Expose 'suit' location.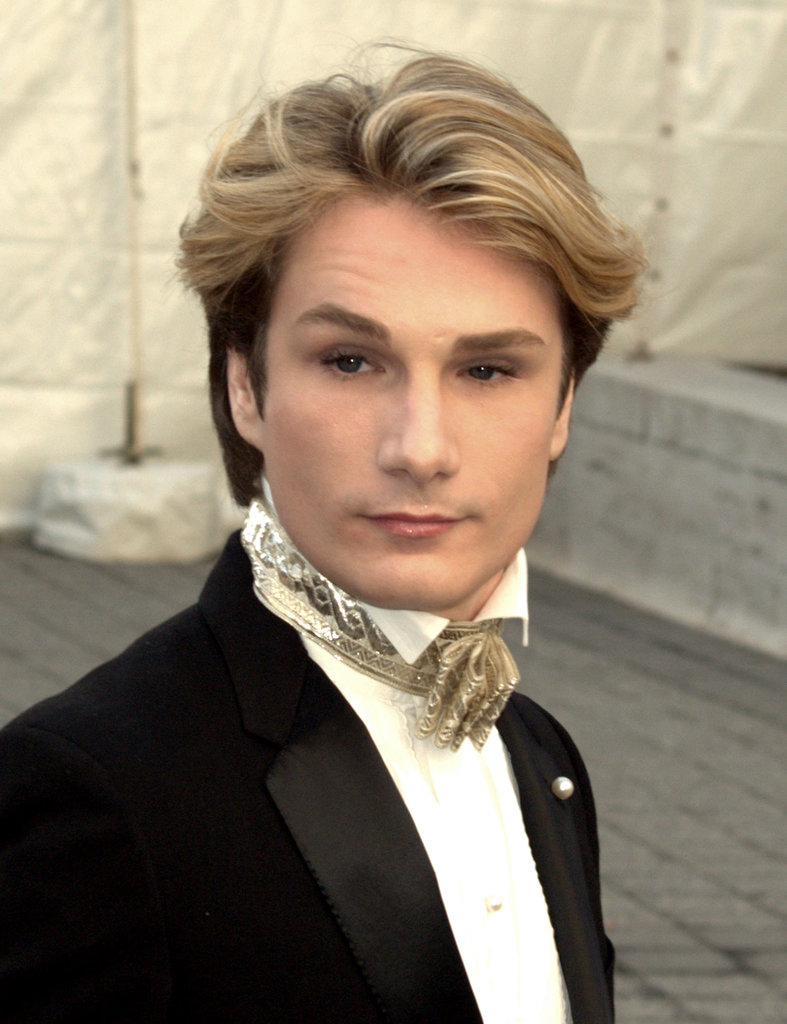
Exposed at 0,504,617,1020.
